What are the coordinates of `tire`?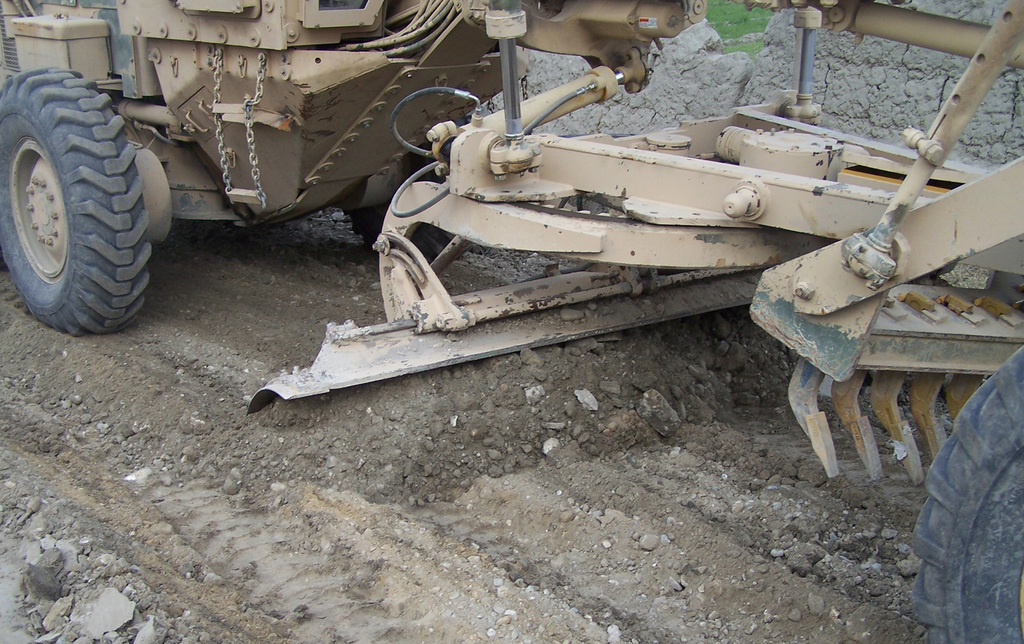
3 66 152 340.
